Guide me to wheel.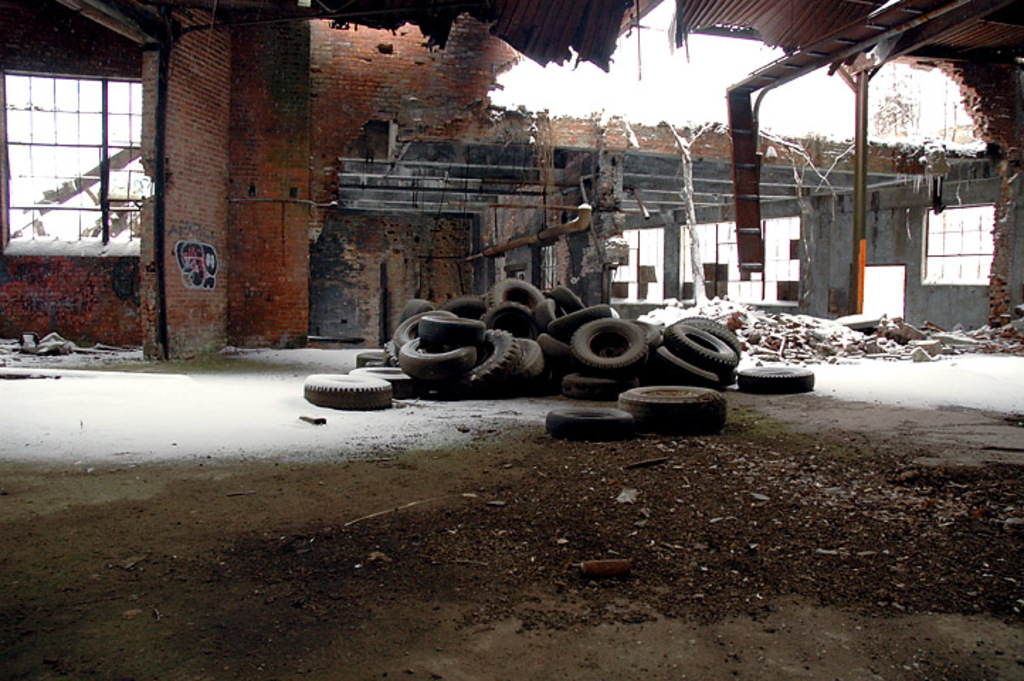
Guidance: l=569, t=321, r=652, b=363.
